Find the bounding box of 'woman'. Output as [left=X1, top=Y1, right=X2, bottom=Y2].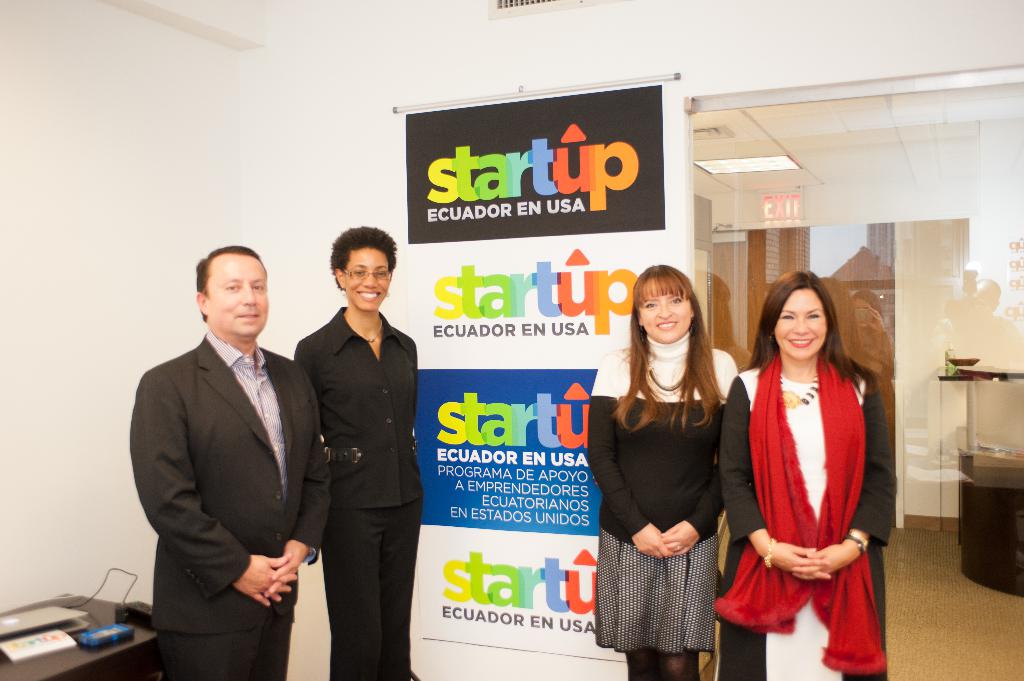
[left=732, top=259, right=892, bottom=673].
